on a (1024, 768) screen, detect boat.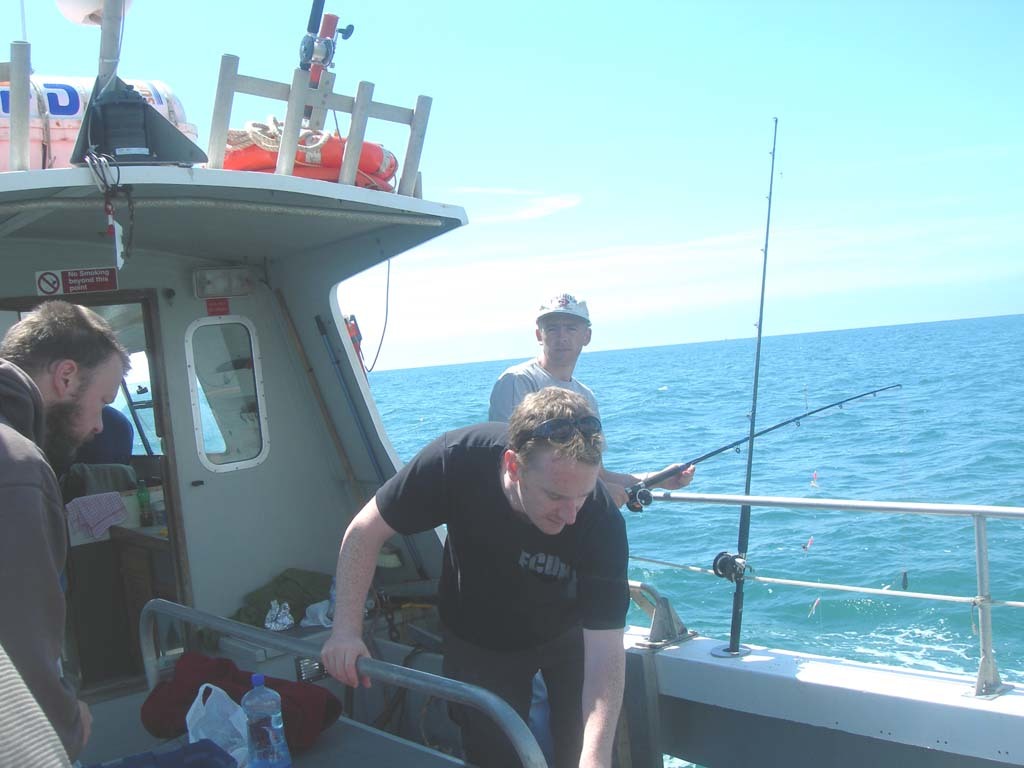
x1=0 y1=0 x2=1023 y2=767.
